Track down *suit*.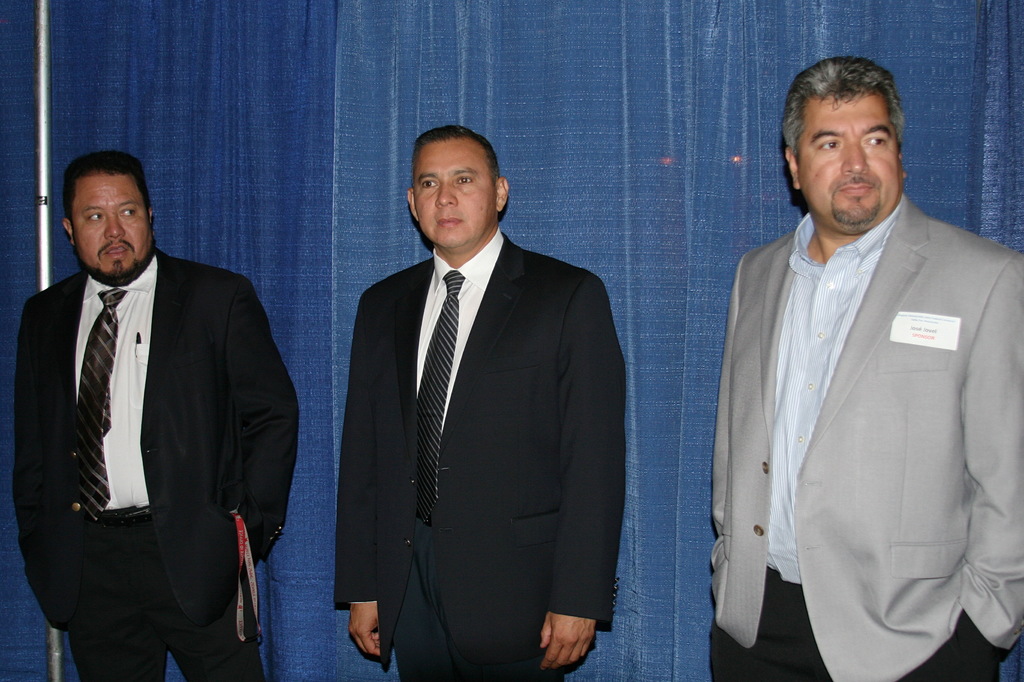
Tracked to box=[704, 104, 1014, 667].
